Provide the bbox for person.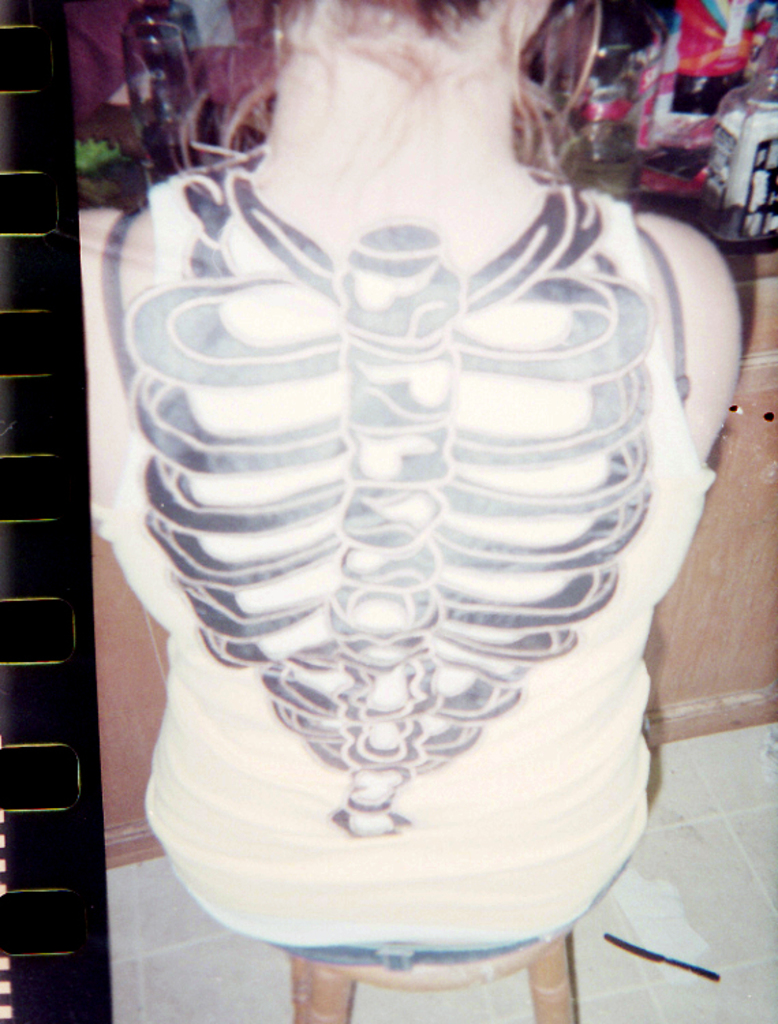
[67,0,281,171].
